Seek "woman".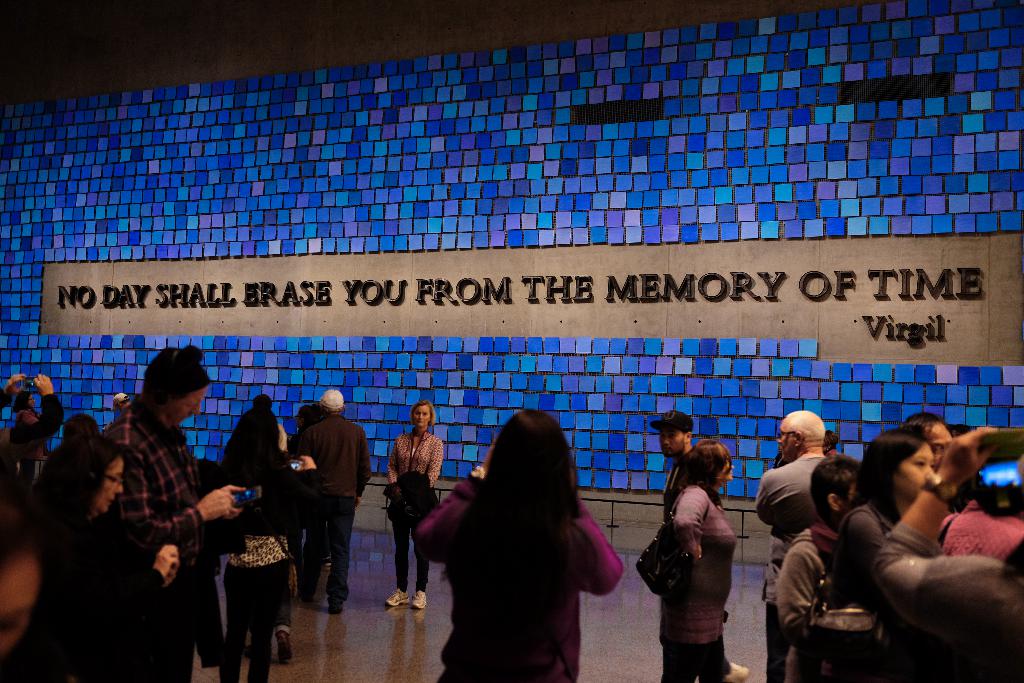
{"x1": 218, "y1": 406, "x2": 320, "y2": 682}.
